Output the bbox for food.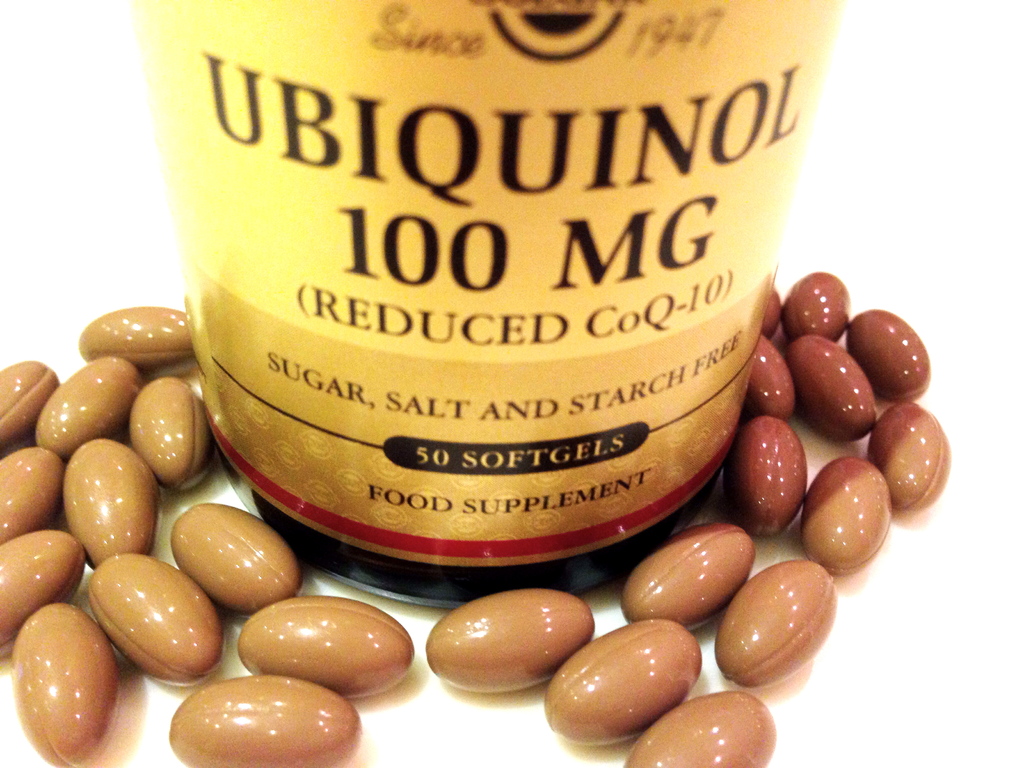
(left=0, top=447, right=65, bottom=546).
